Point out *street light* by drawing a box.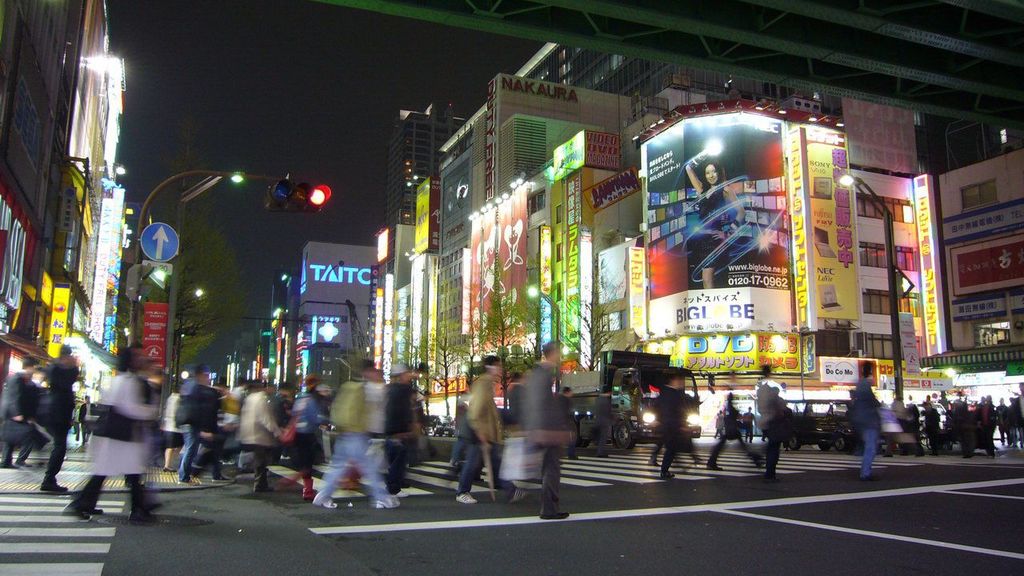
x1=838 y1=174 x2=914 y2=404.
